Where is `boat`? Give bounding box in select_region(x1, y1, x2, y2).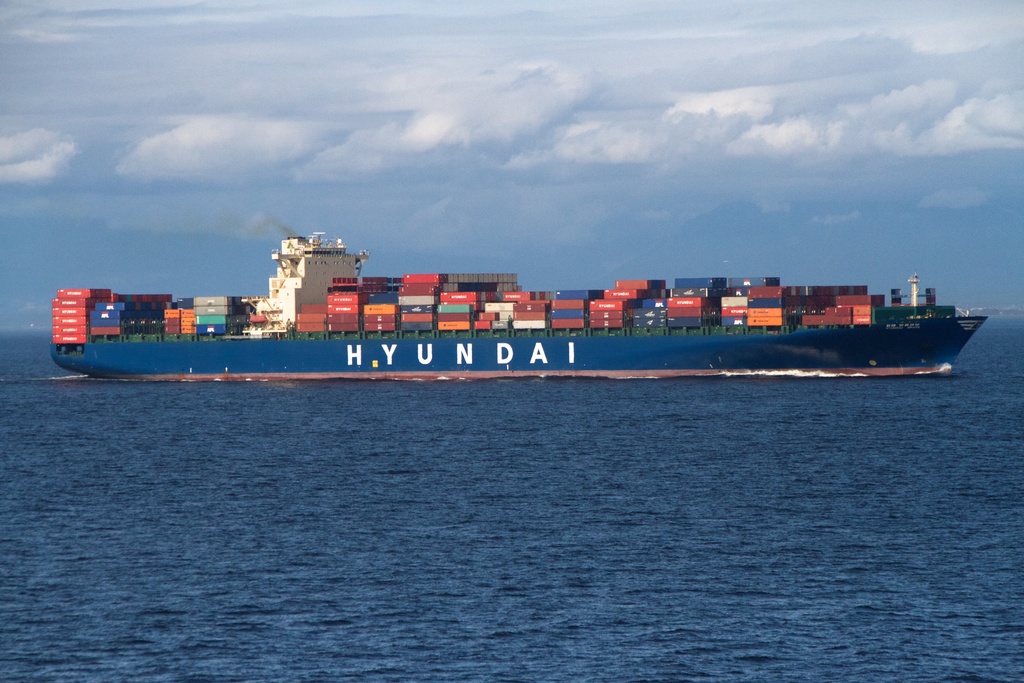
select_region(58, 192, 977, 382).
